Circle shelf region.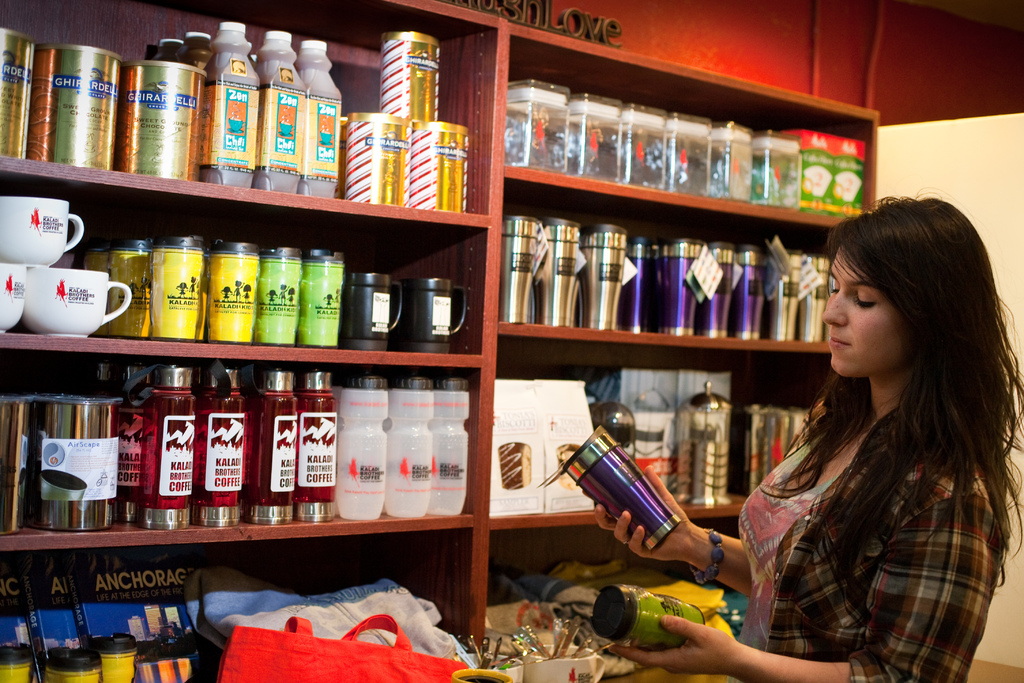
Region: bbox=(1, 0, 879, 682).
